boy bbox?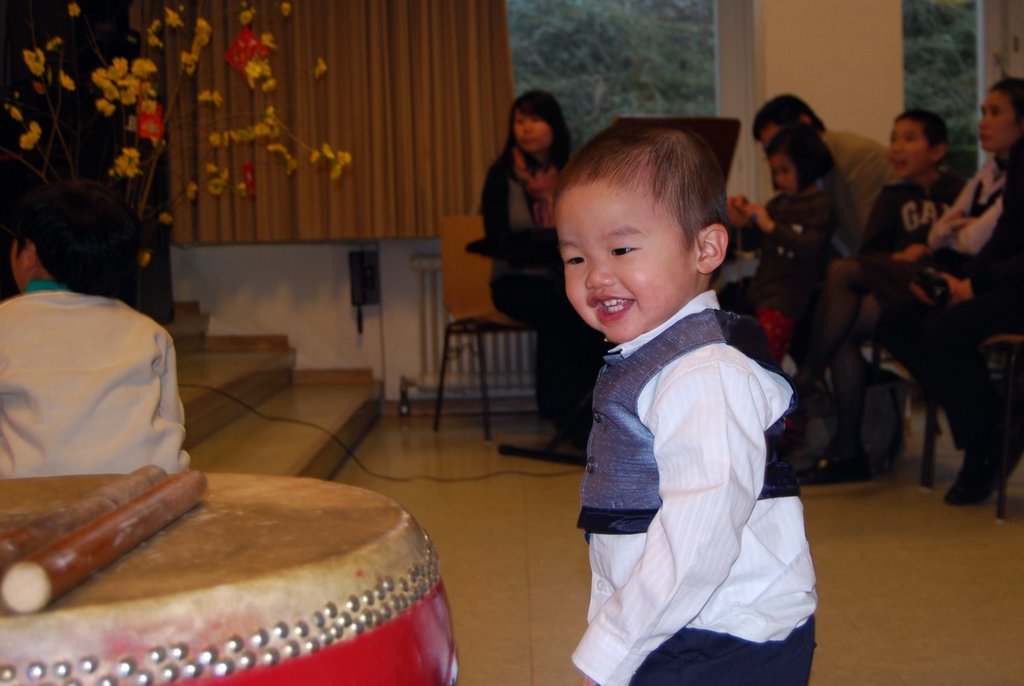
region(559, 108, 831, 685)
